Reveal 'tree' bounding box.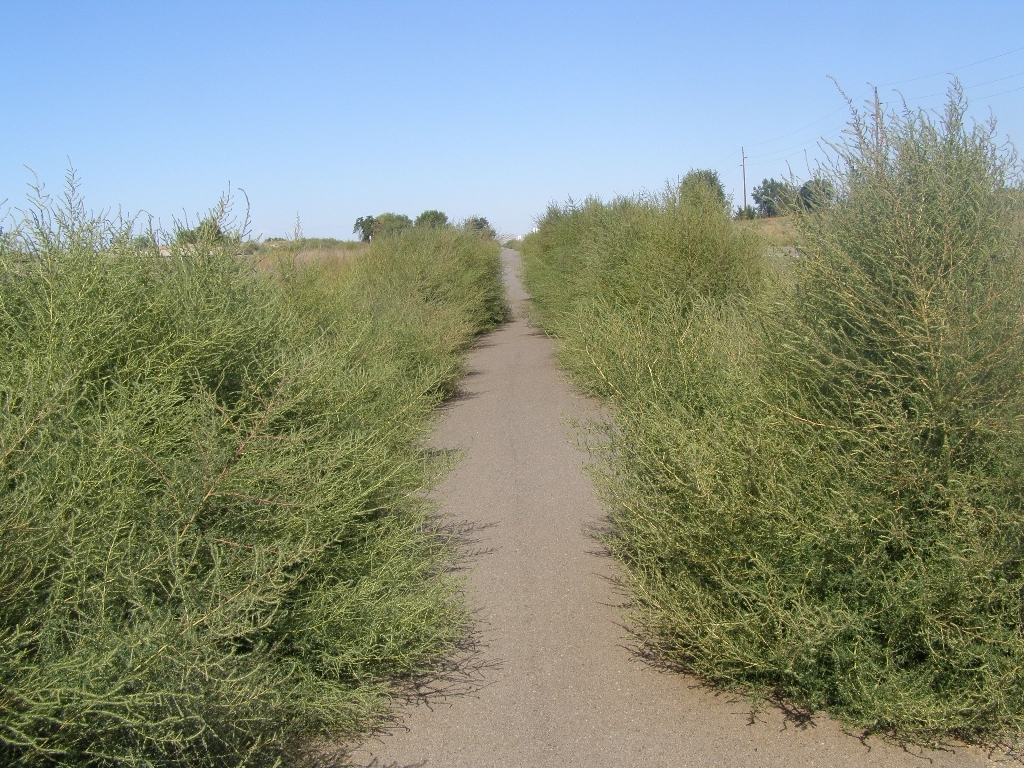
Revealed: 670/160/726/215.
